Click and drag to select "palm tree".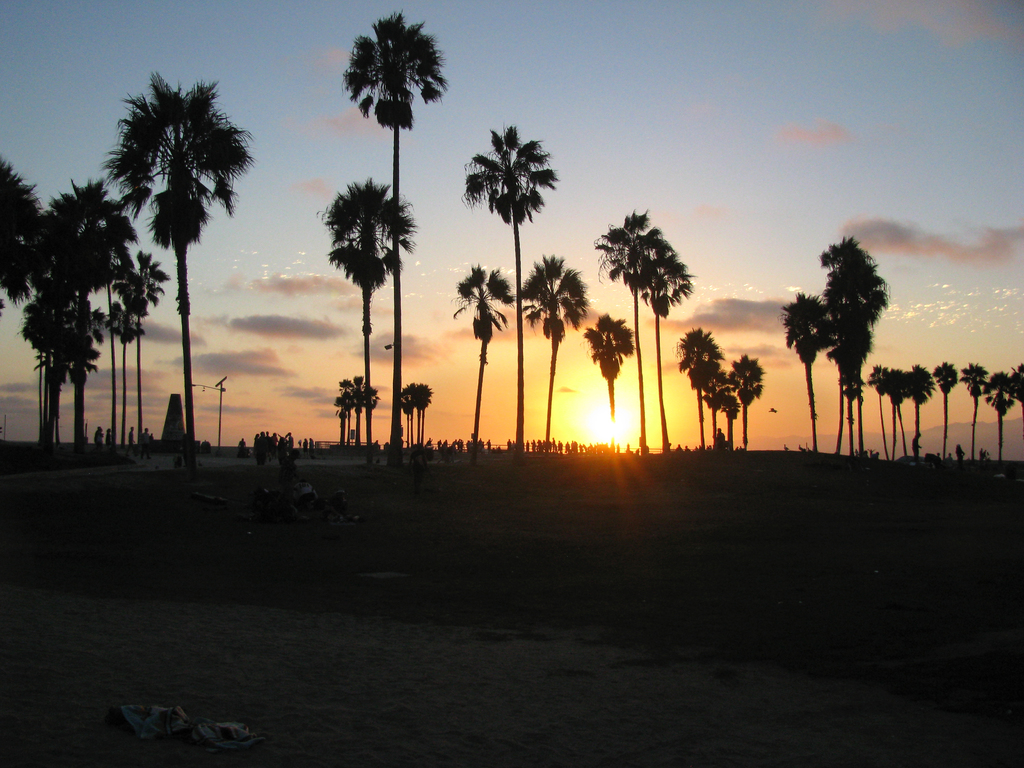
Selection: 925,358,959,453.
